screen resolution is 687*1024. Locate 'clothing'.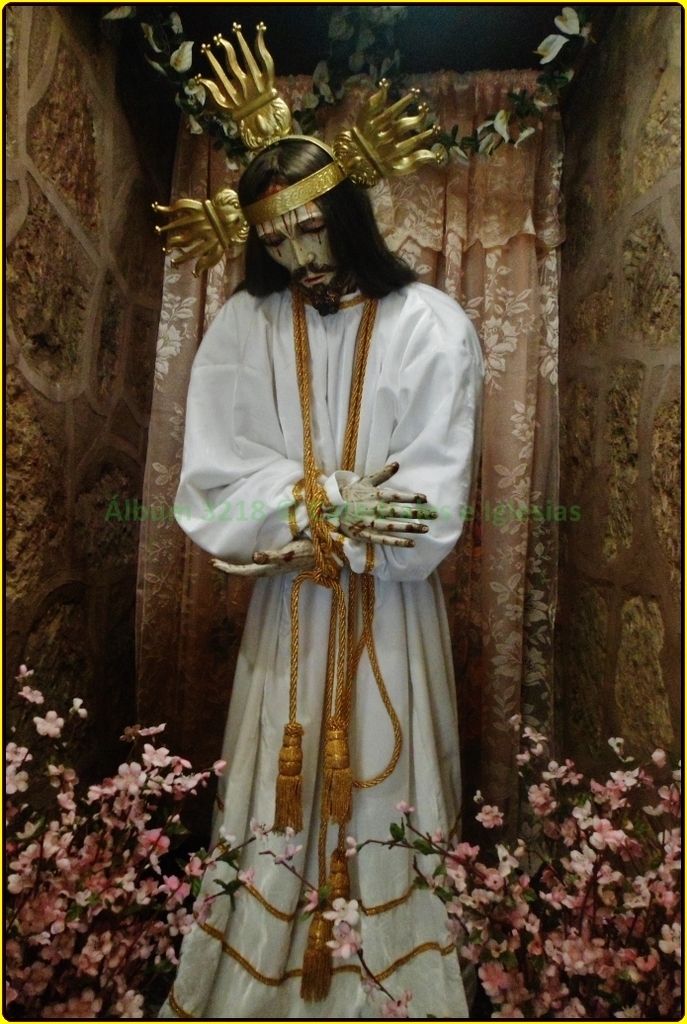
box(160, 250, 489, 1016).
